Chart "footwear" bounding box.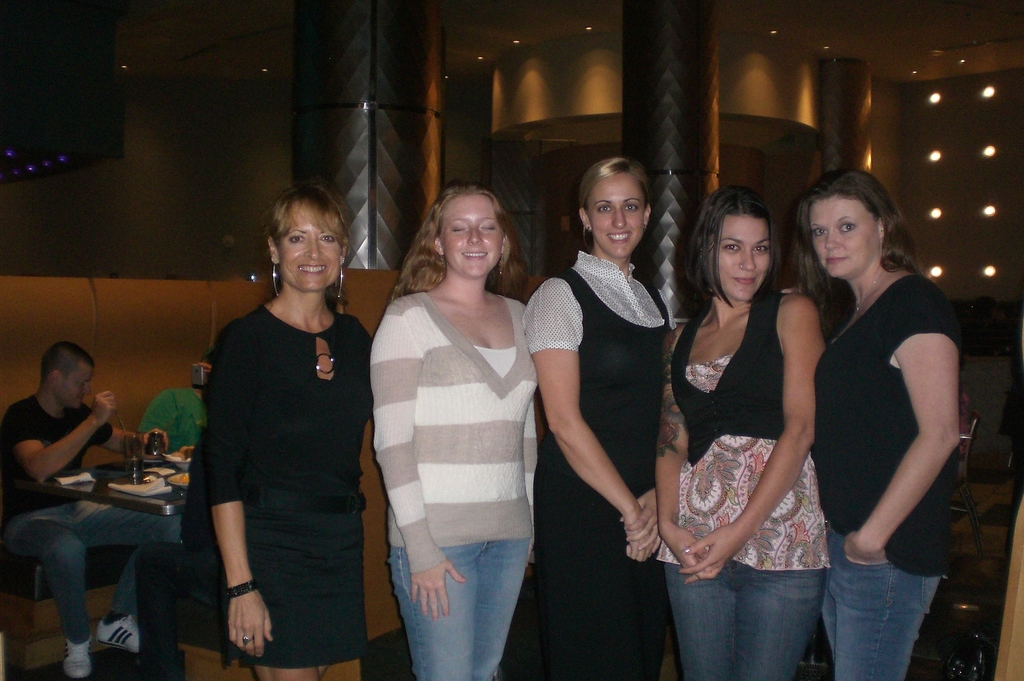
Charted: region(99, 613, 140, 648).
